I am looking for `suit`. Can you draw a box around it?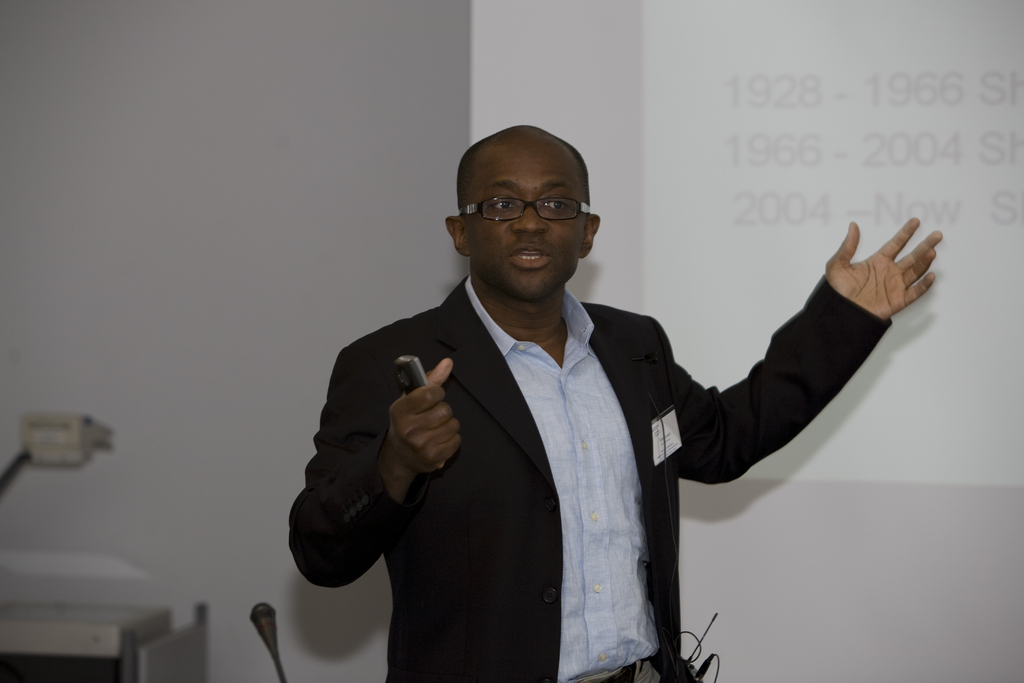
Sure, the bounding box is {"x1": 308, "y1": 223, "x2": 803, "y2": 659}.
